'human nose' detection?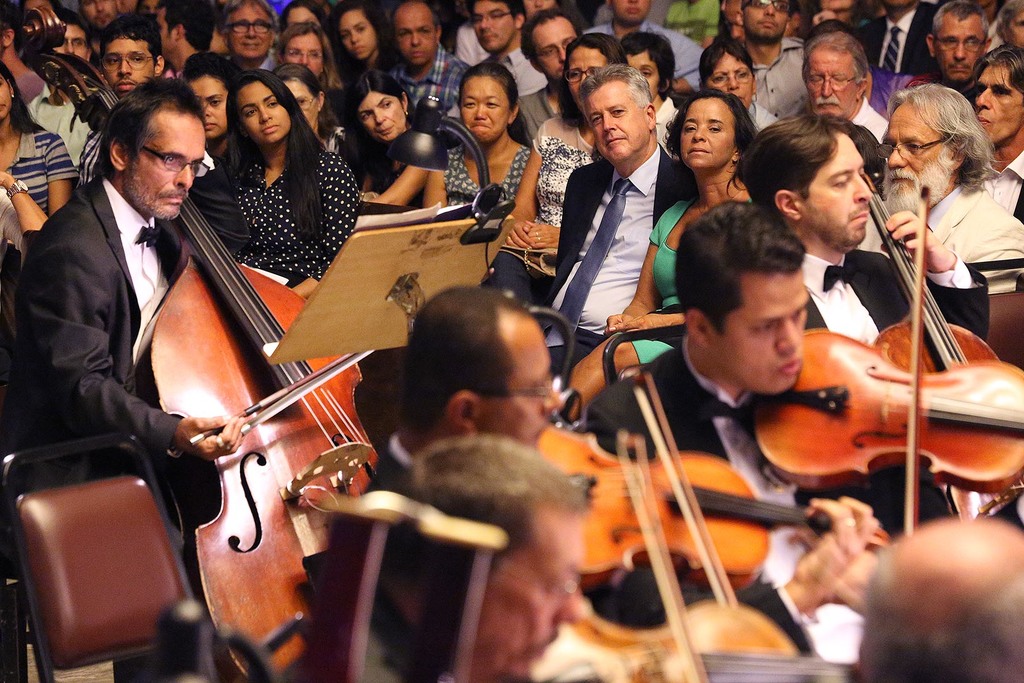
pyautogui.locateOnScreen(821, 78, 833, 99)
